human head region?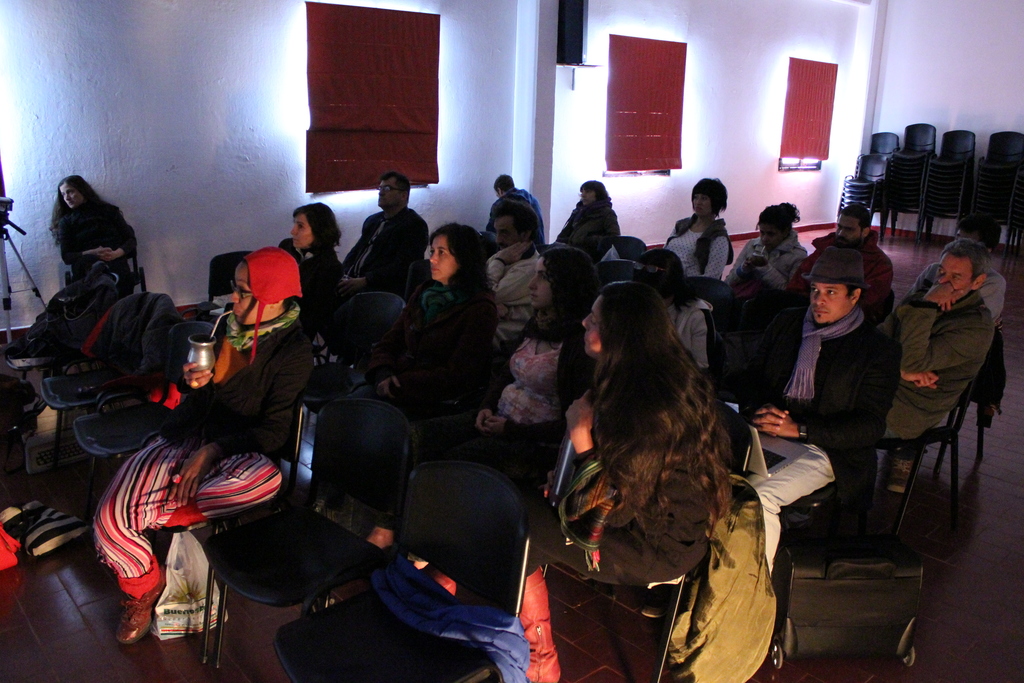
427,224,483,288
